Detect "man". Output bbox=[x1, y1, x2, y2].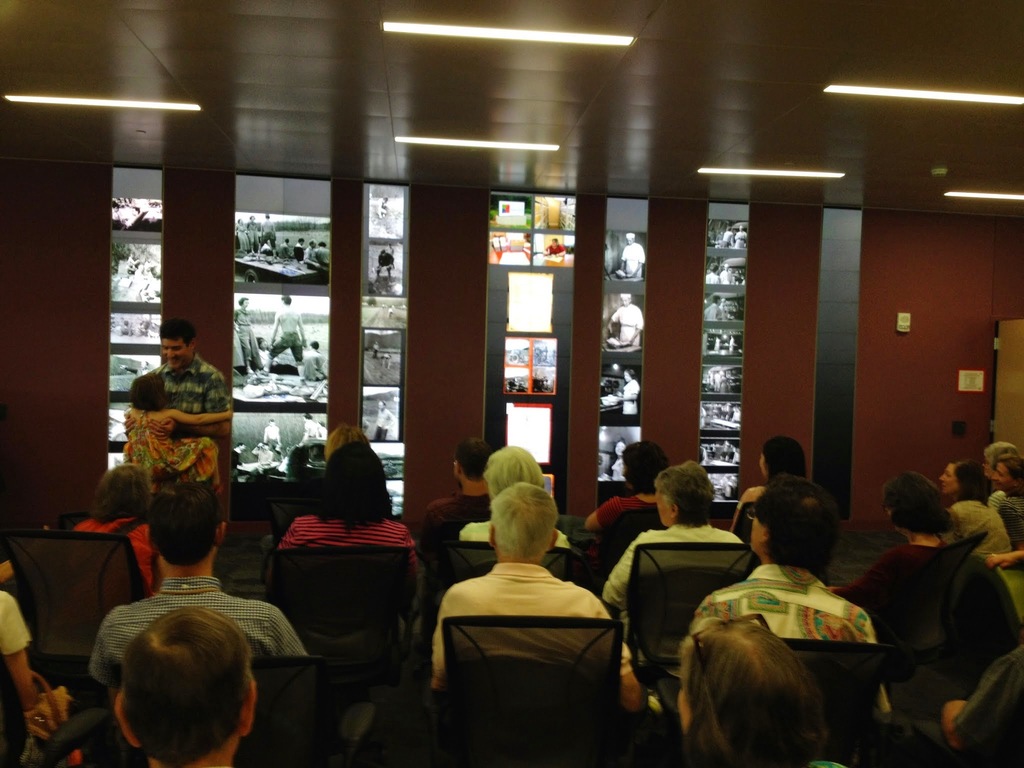
bbox=[82, 488, 306, 696].
